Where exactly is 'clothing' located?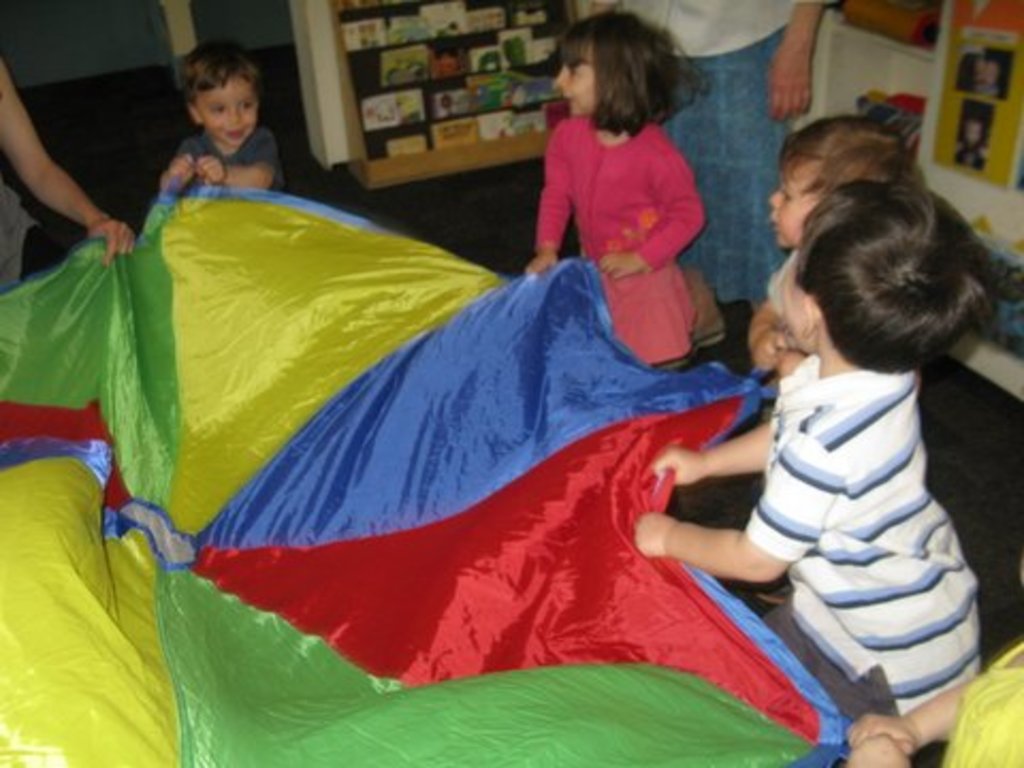
Its bounding box is 939,634,1022,766.
